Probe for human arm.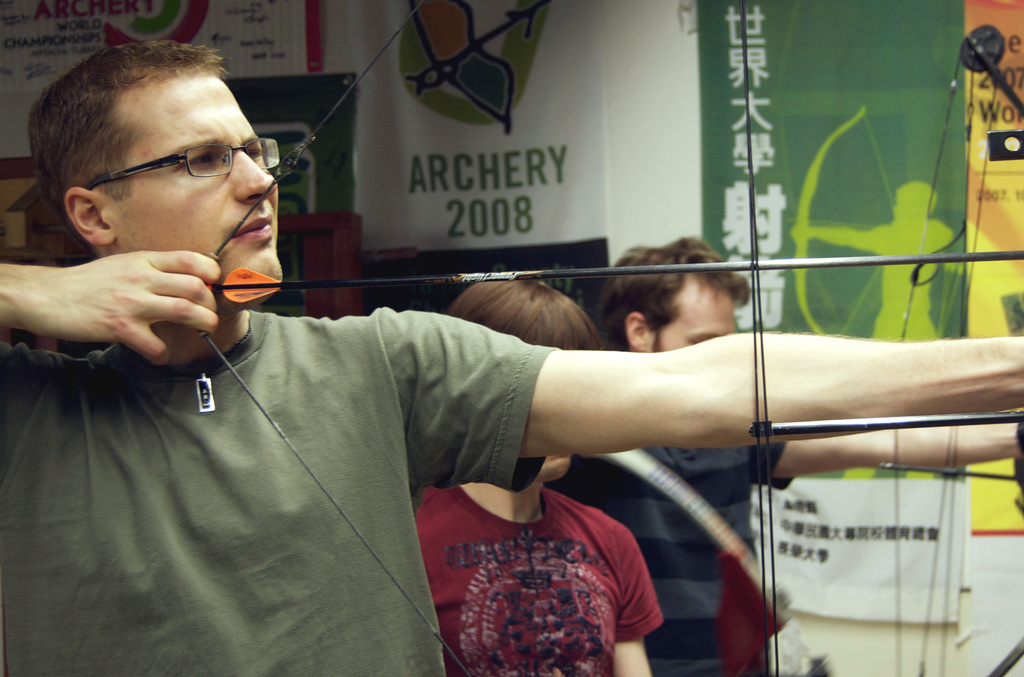
Probe result: BBox(609, 527, 664, 676).
